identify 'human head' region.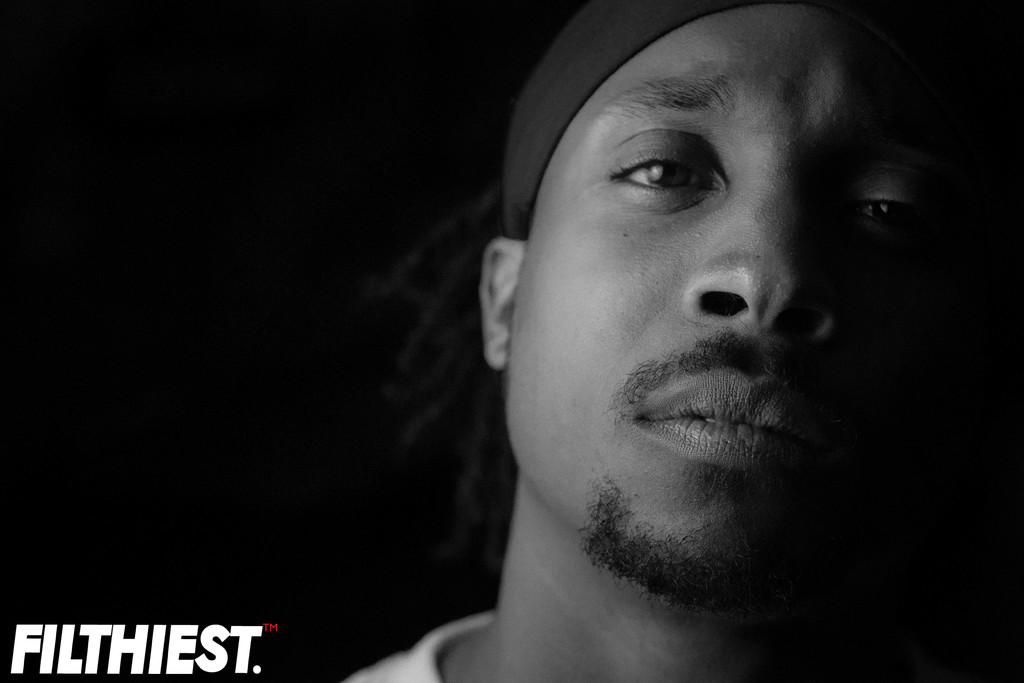
Region: 490, 0, 941, 615.
